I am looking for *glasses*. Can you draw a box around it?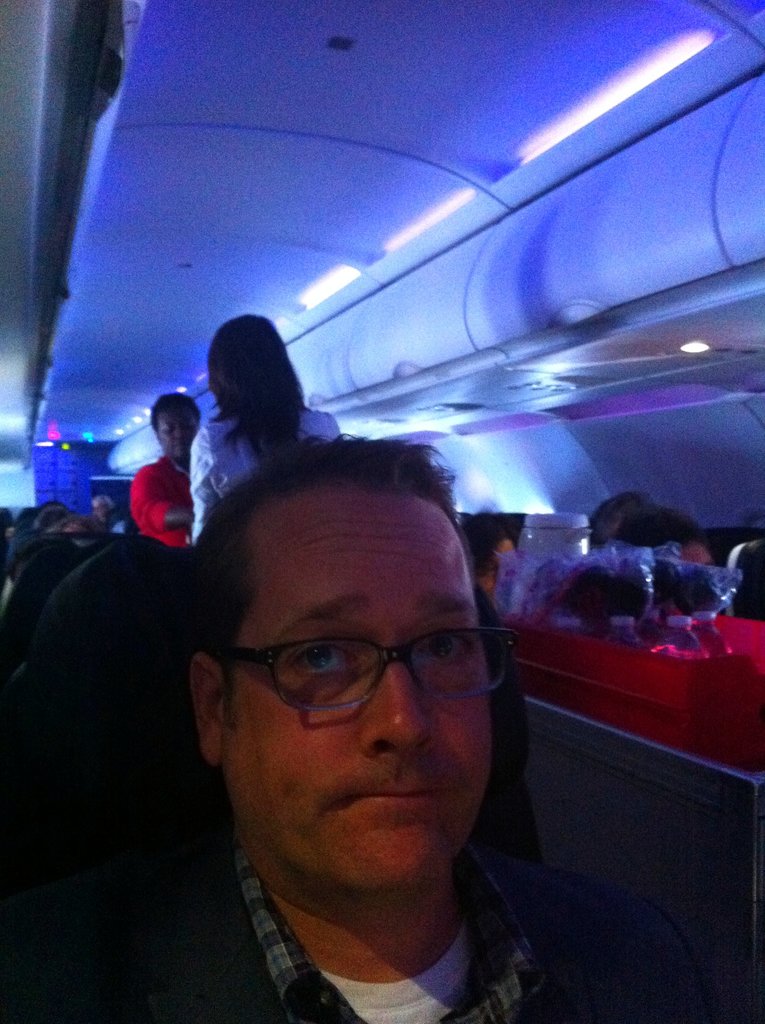
Sure, the bounding box is detection(202, 620, 506, 731).
